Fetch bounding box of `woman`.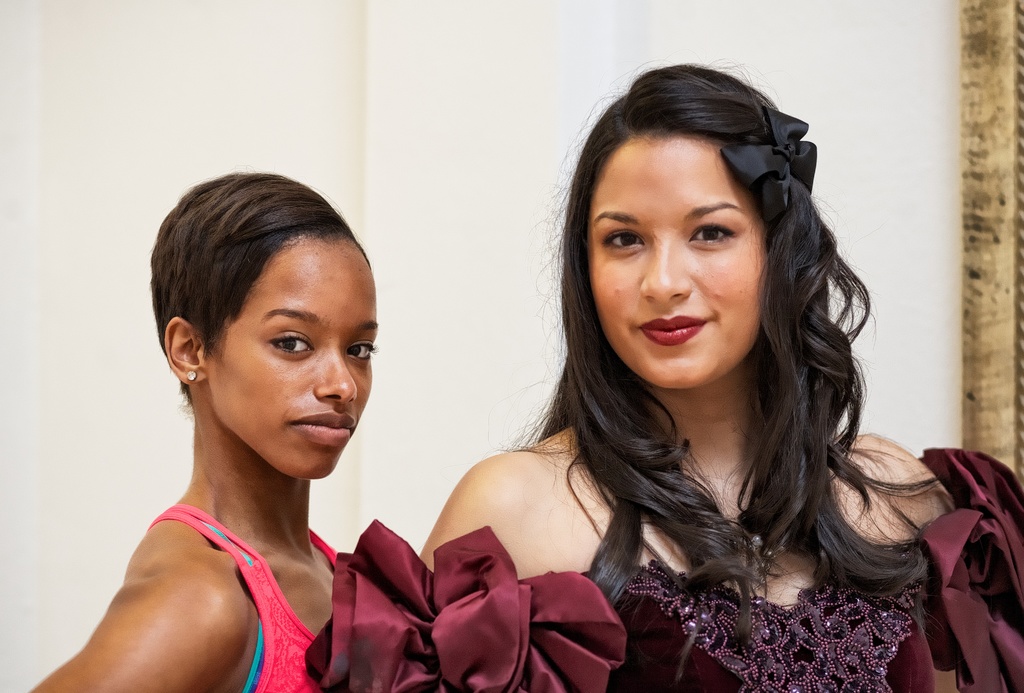
Bbox: (left=301, top=58, right=1023, bottom=692).
